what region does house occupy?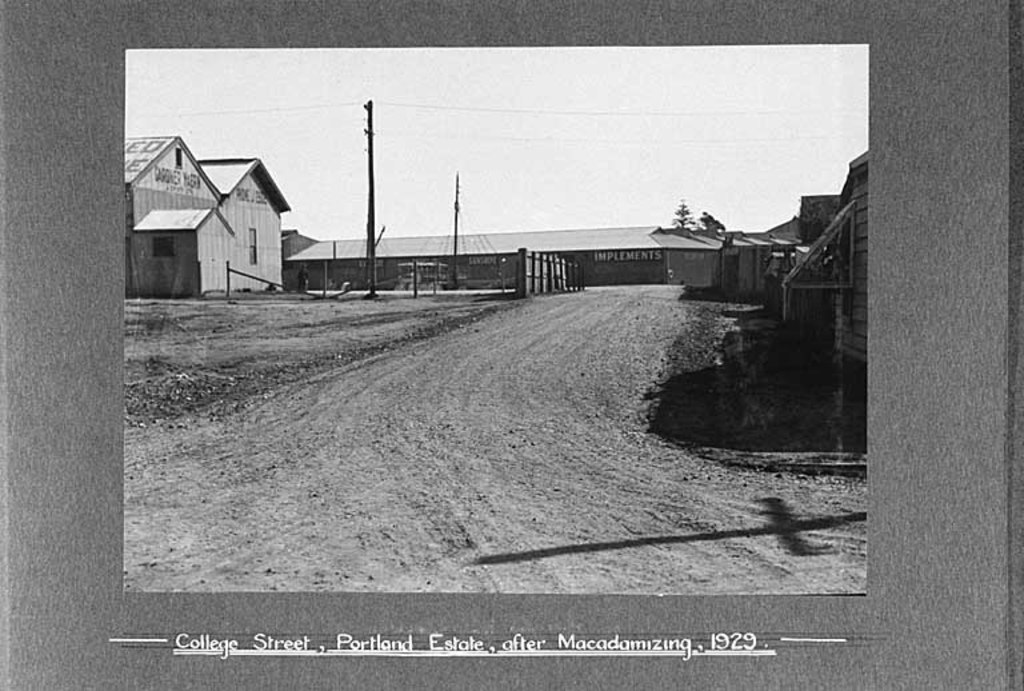
pyautogui.locateOnScreen(283, 224, 804, 315).
